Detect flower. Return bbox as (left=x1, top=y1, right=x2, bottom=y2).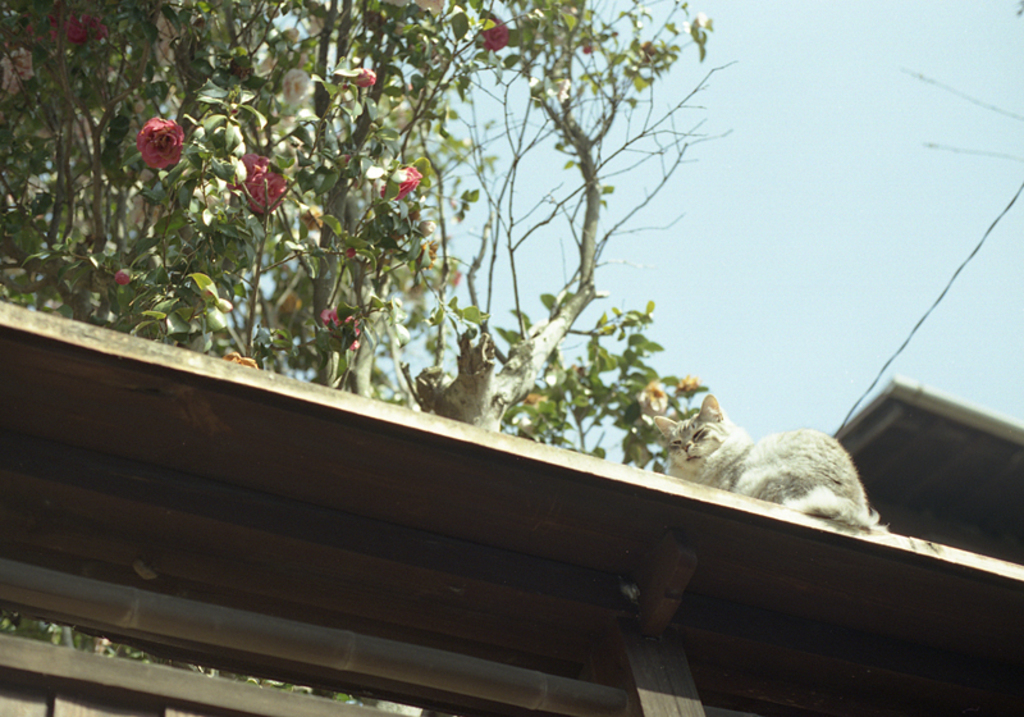
(left=115, top=264, right=127, bottom=289).
